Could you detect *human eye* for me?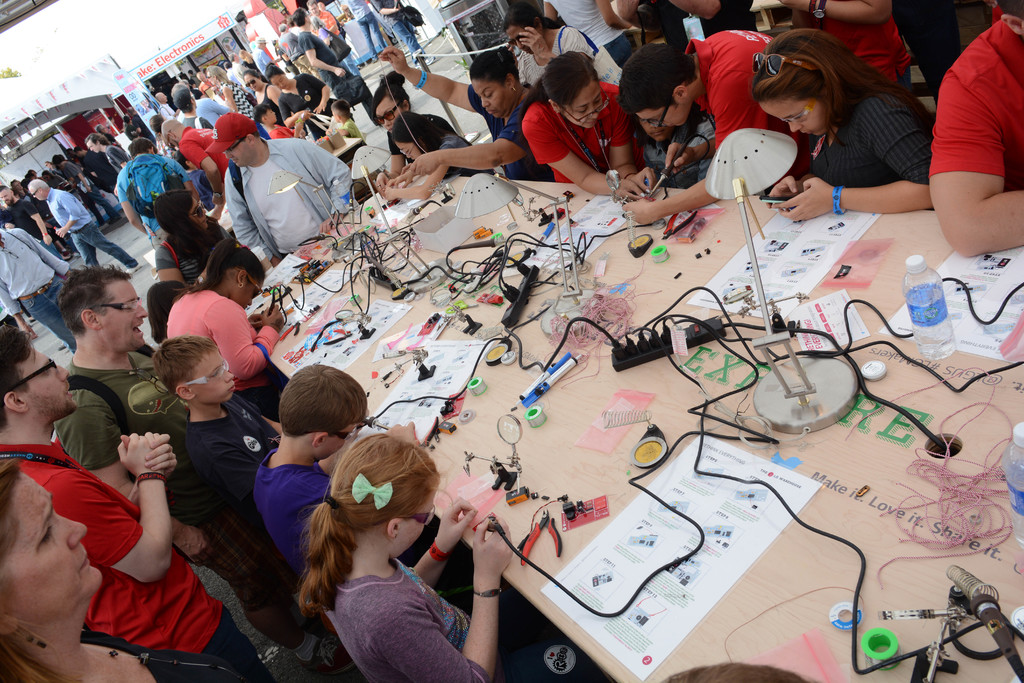
Detection result: bbox=[793, 110, 806, 120].
